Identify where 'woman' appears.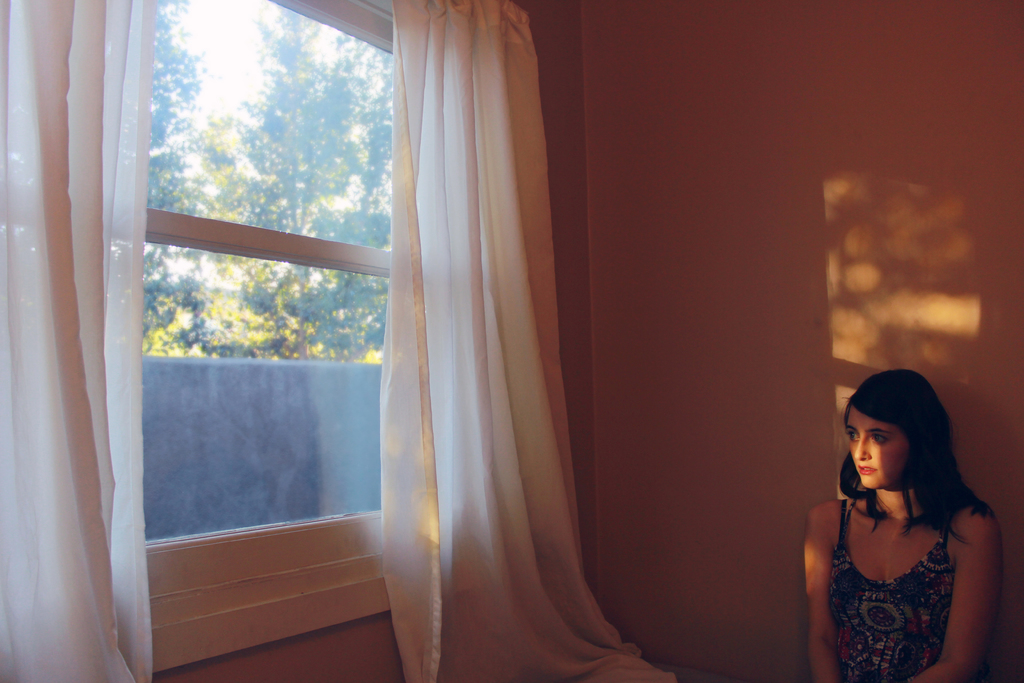
Appears at <region>804, 356, 1006, 682</region>.
